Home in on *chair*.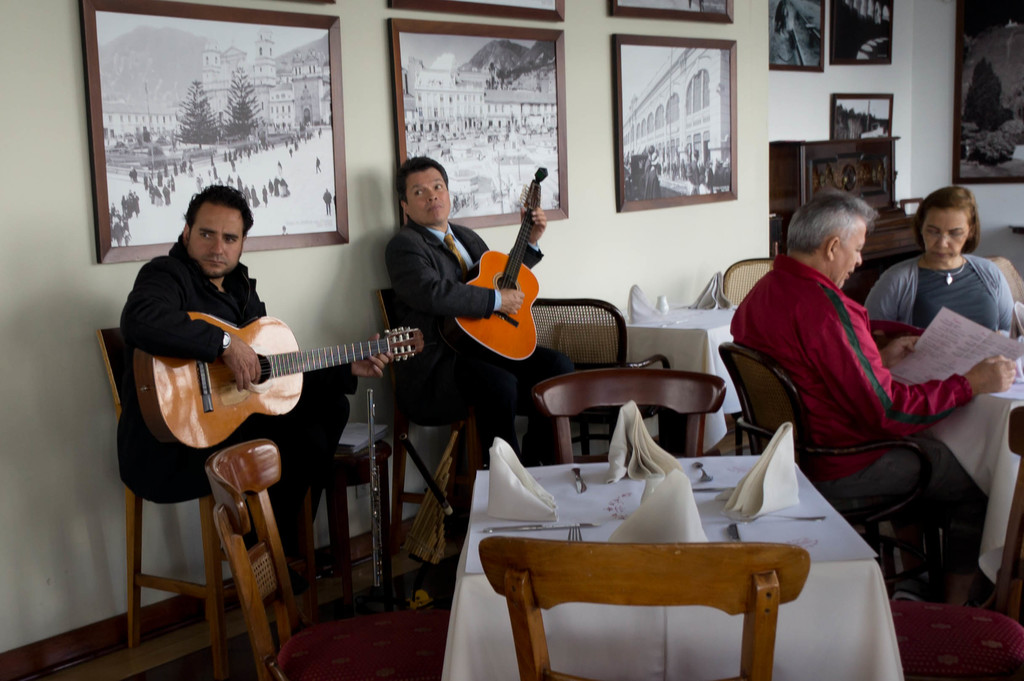
Homed in at [483, 471, 801, 666].
